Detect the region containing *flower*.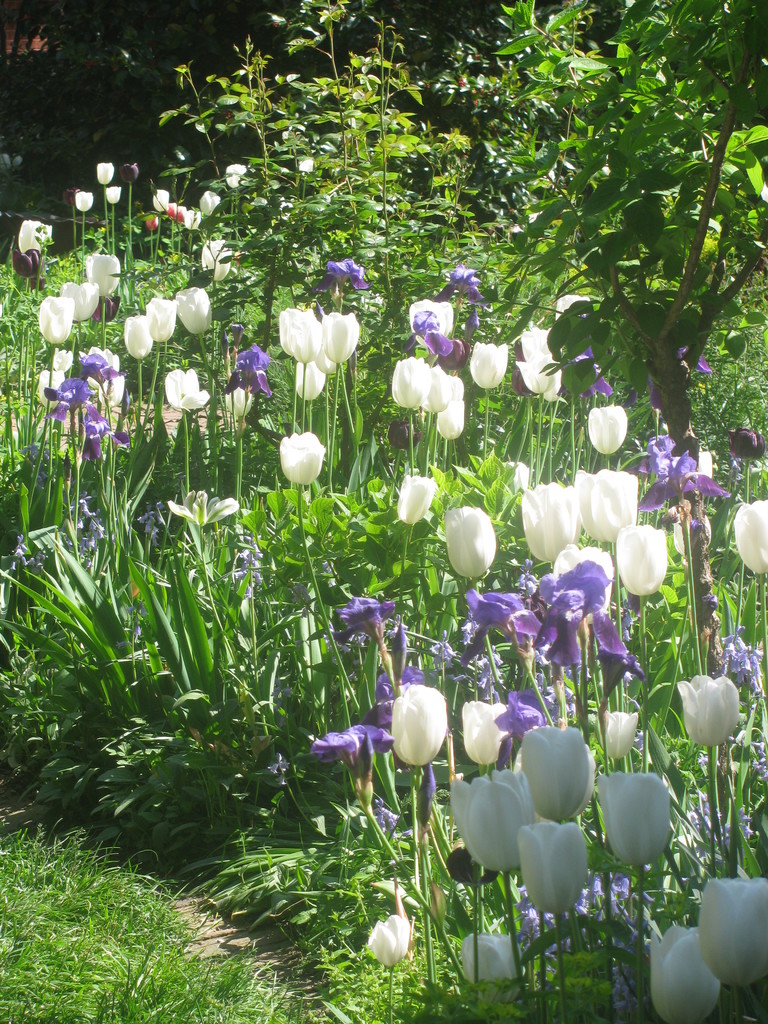
bbox=[374, 678, 465, 779].
